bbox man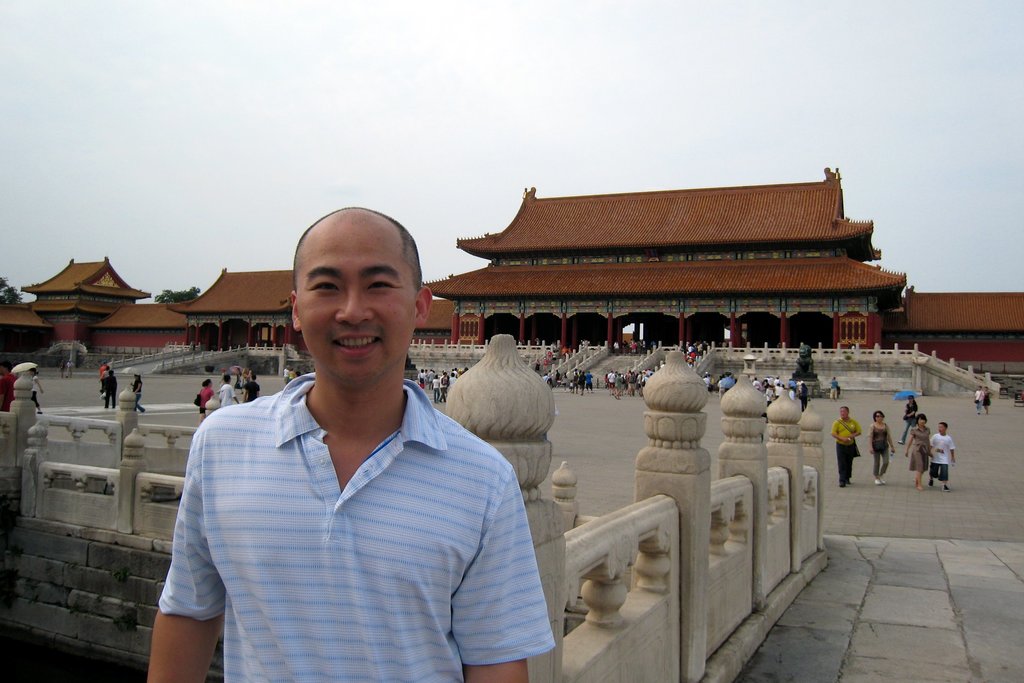
box(65, 358, 76, 380)
